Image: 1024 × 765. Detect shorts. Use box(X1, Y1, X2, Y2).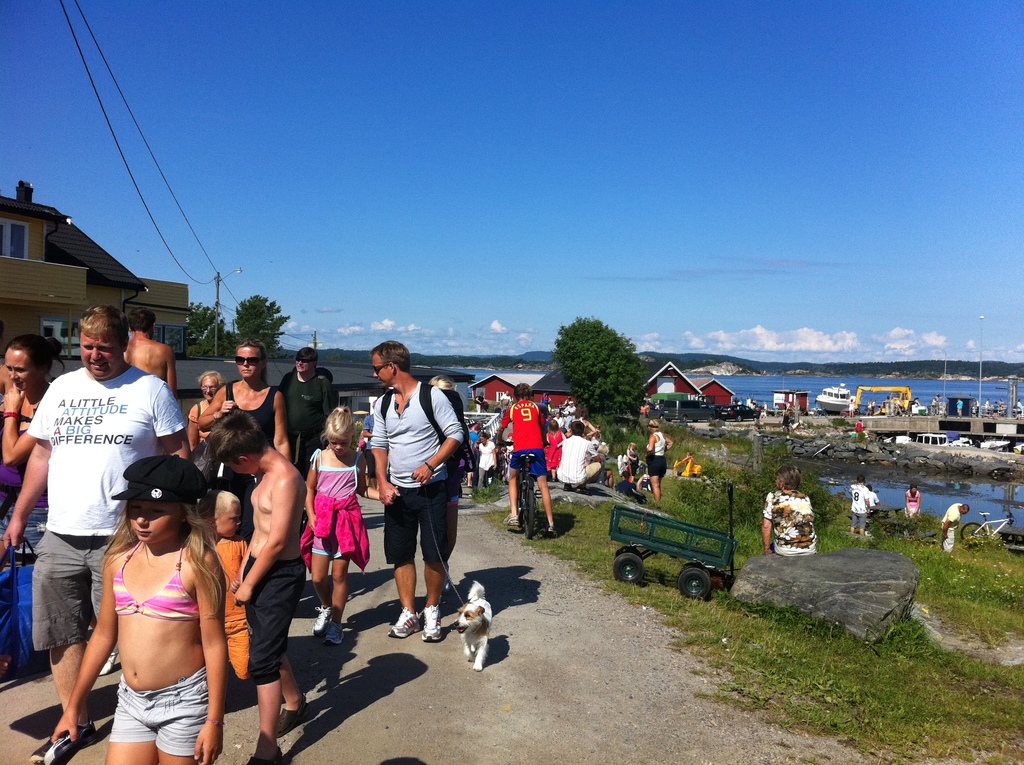
box(512, 449, 548, 477).
